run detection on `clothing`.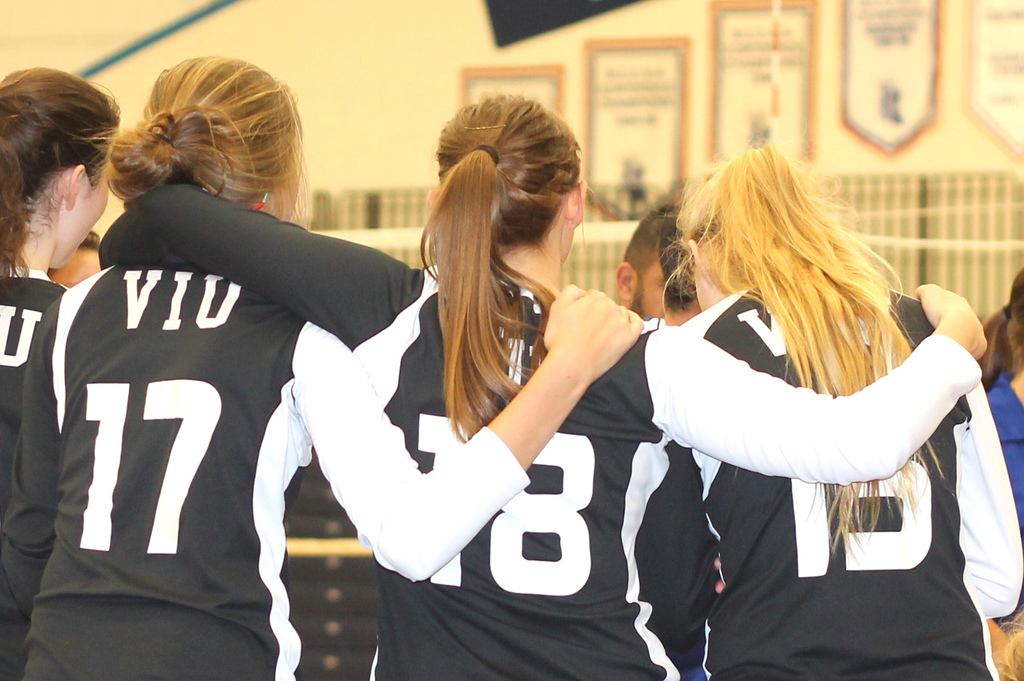
Result: 27 259 313 680.
